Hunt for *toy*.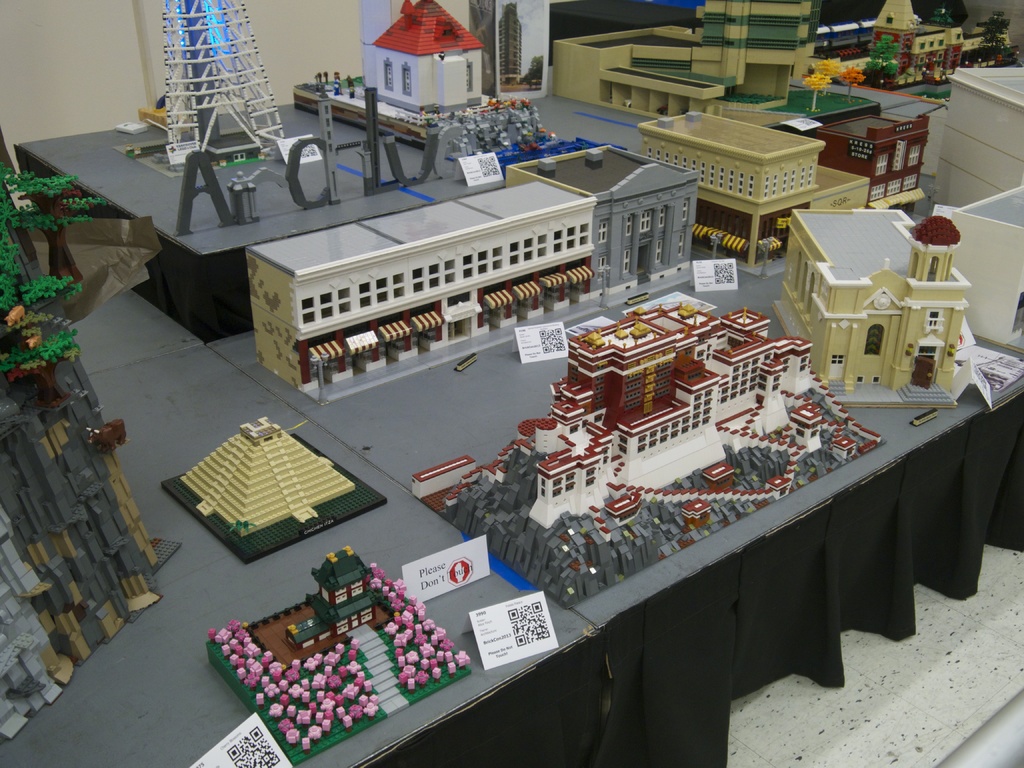
Hunted down at rect(944, 185, 1023, 355).
